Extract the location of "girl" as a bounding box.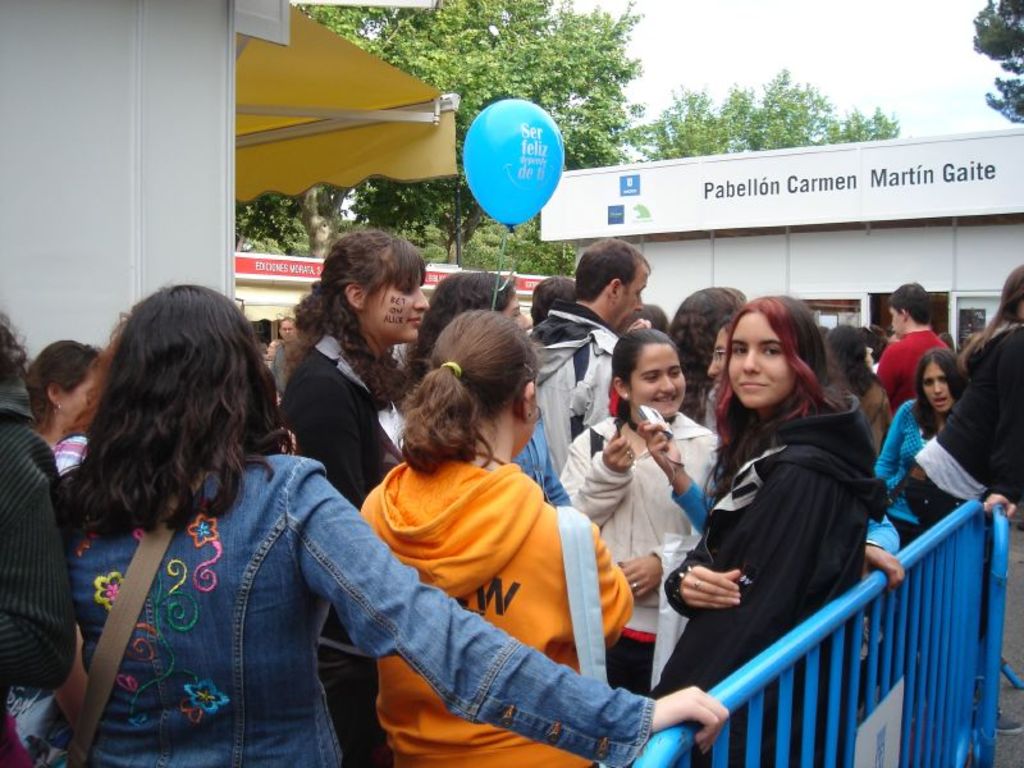
bbox=[869, 346, 969, 570].
